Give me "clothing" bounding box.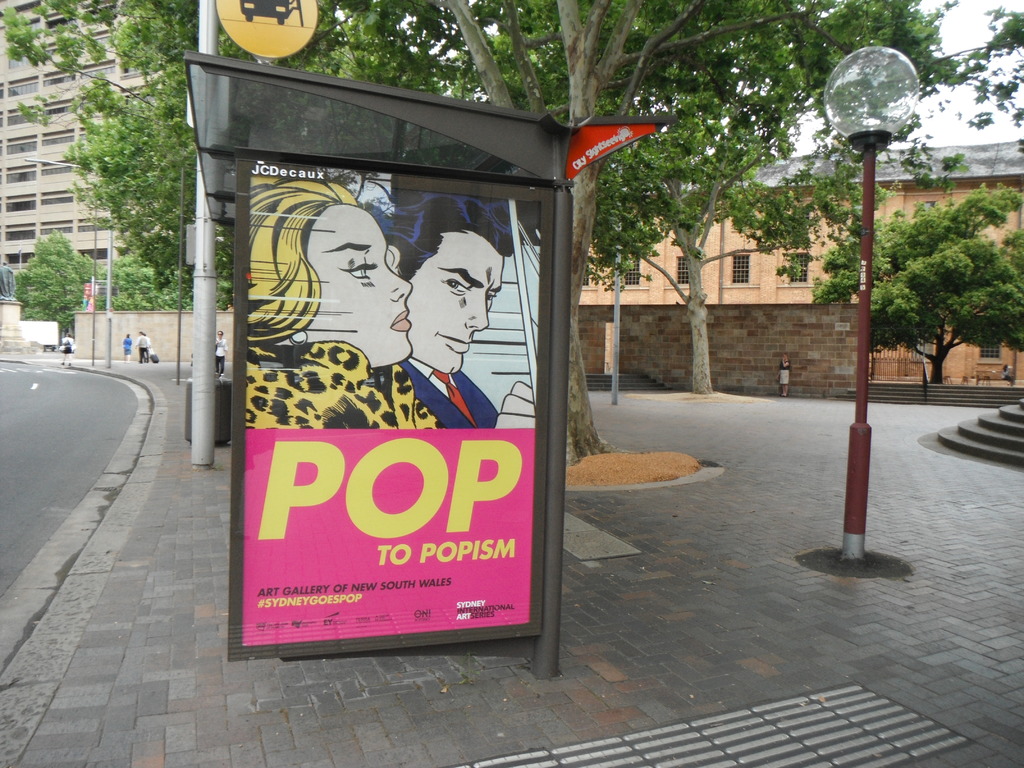
[246, 342, 440, 430].
